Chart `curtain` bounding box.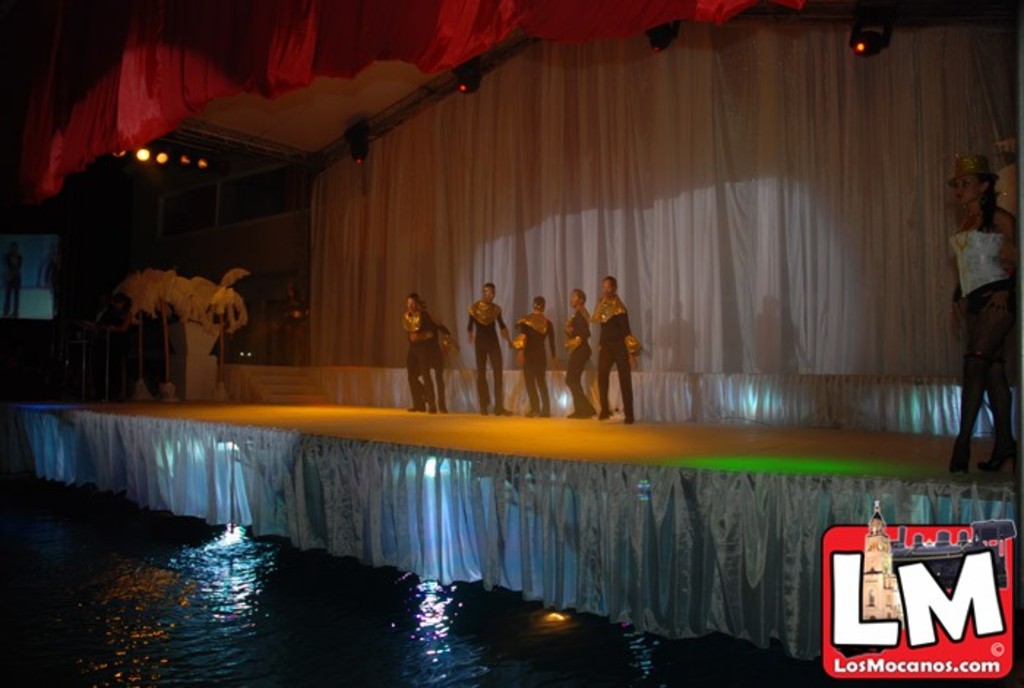
Charted: rect(313, 0, 1023, 388).
